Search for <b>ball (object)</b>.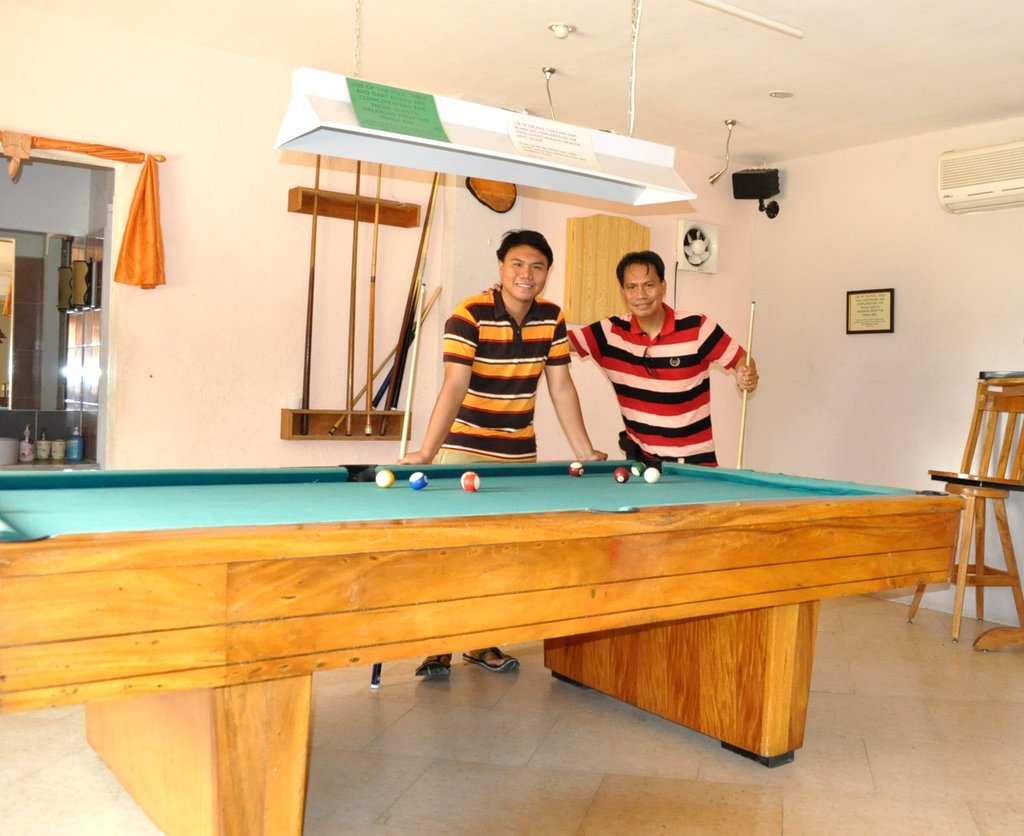
Found at rect(372, 469, 396, 488).
